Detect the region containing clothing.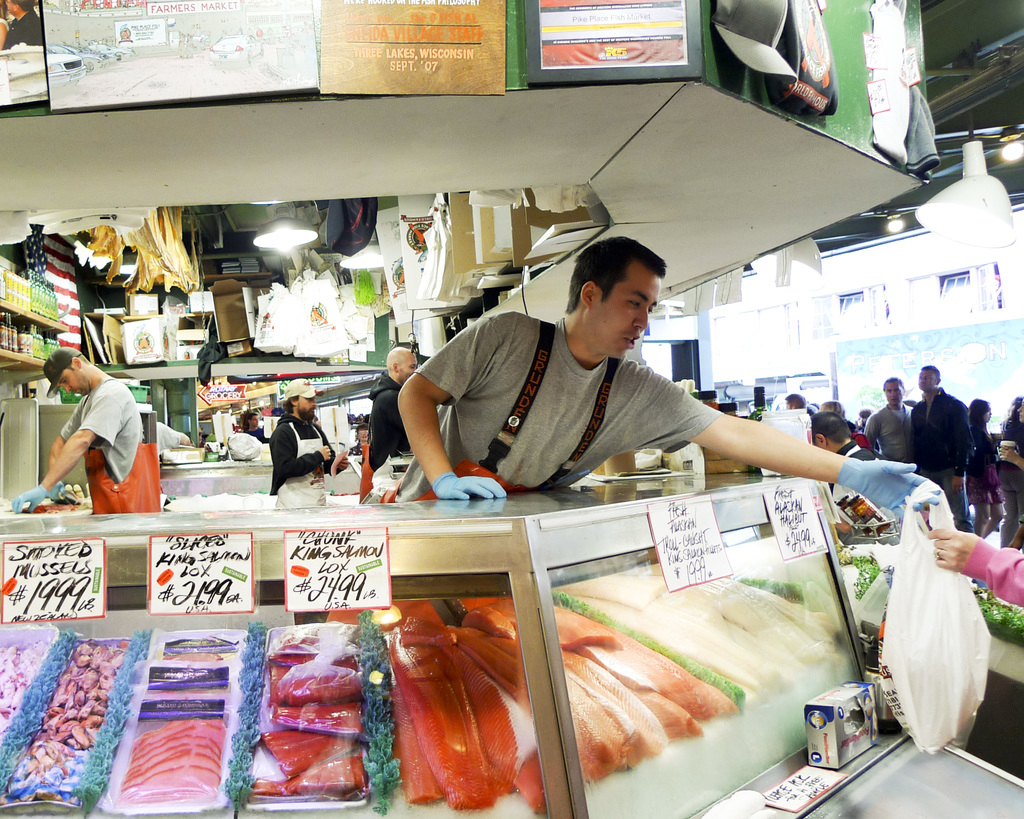
bbox=[276, 415, 338, 504].
